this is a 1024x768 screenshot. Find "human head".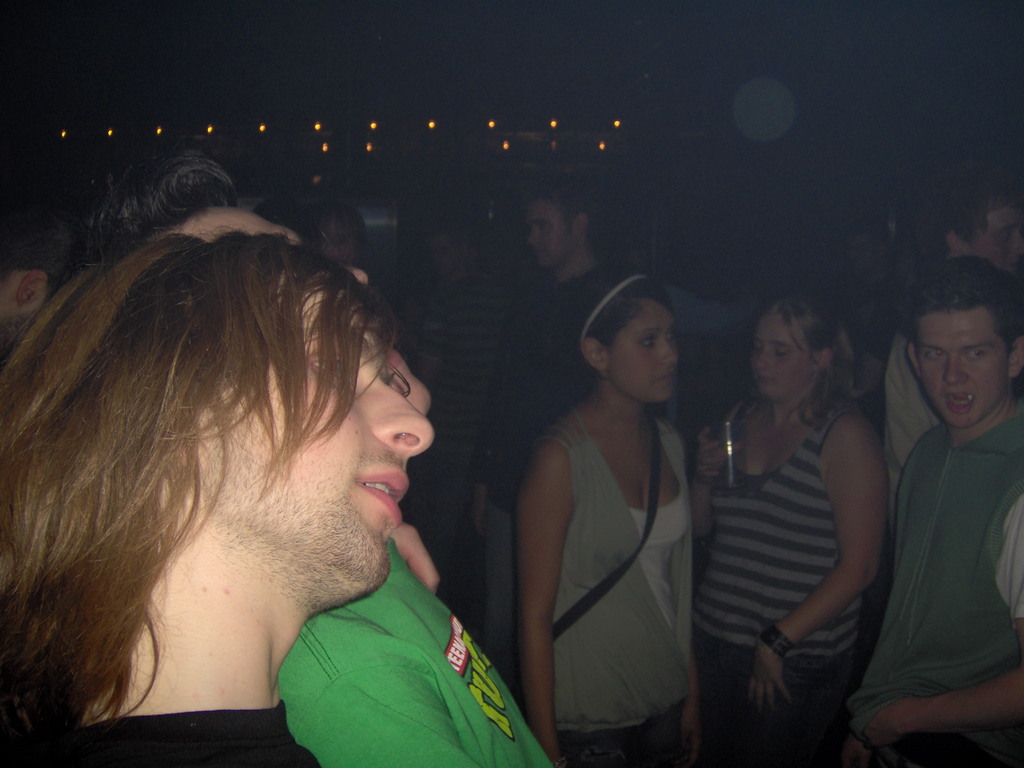
Bounding box: bbox(309, 203, 367, 264).
